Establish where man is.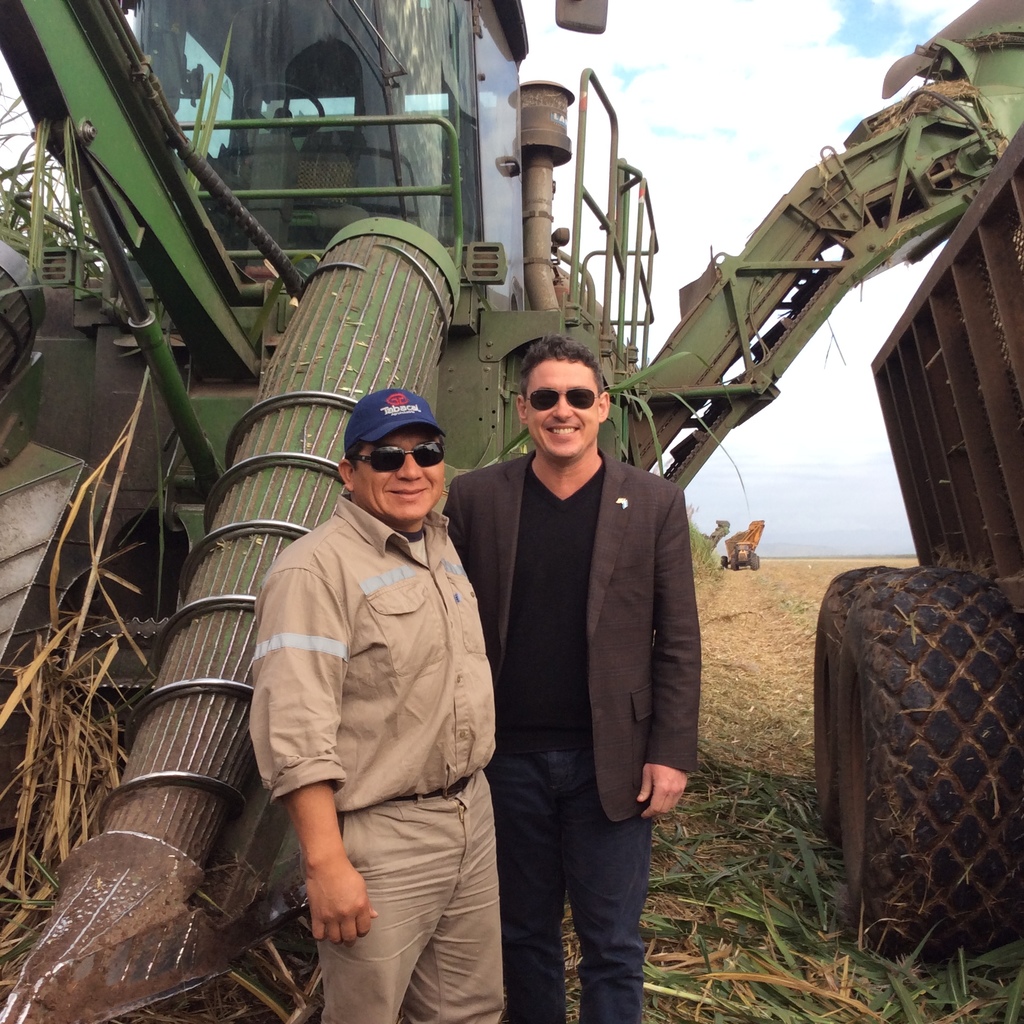
Established at region(438, 317, 724, 1005).
